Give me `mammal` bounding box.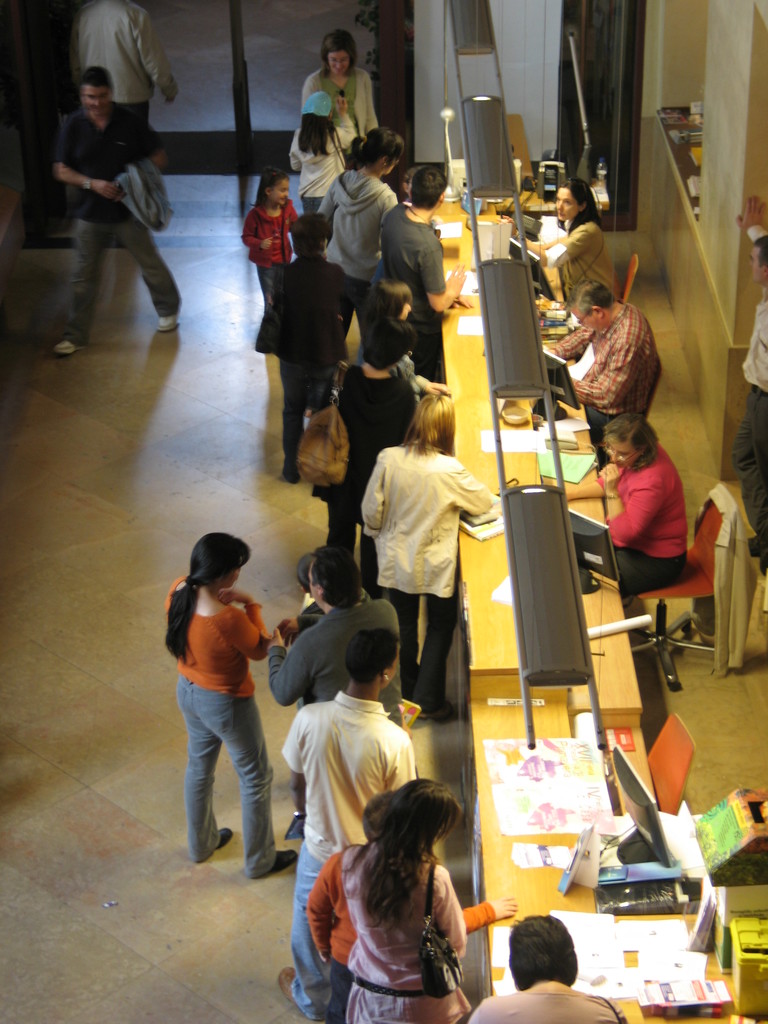
274,626,419,1023.
